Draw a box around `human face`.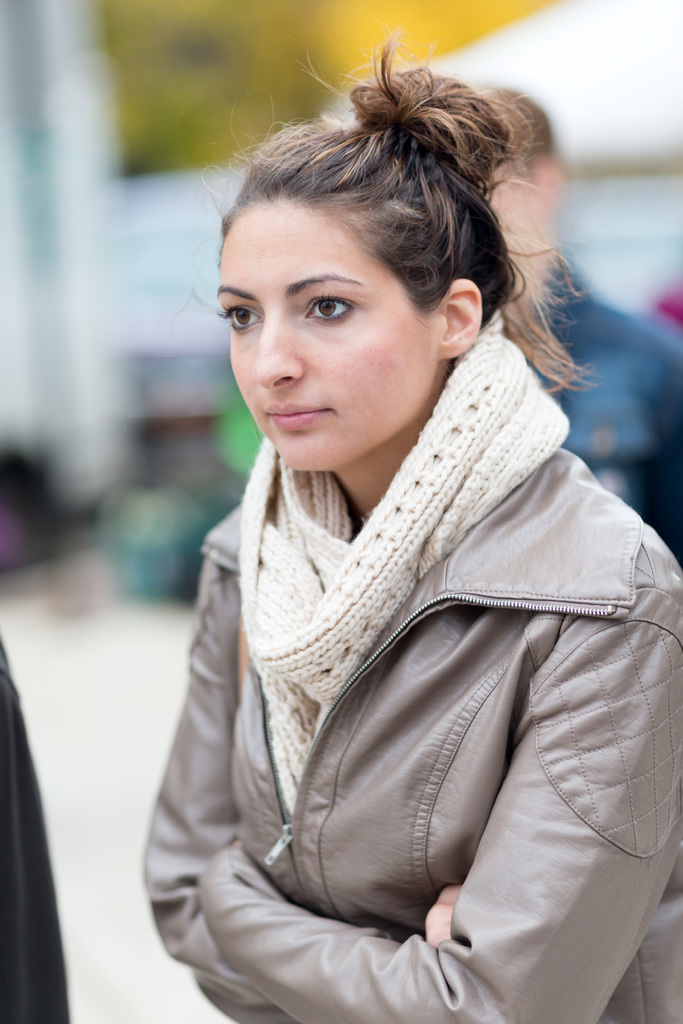
225,188,445,477.
